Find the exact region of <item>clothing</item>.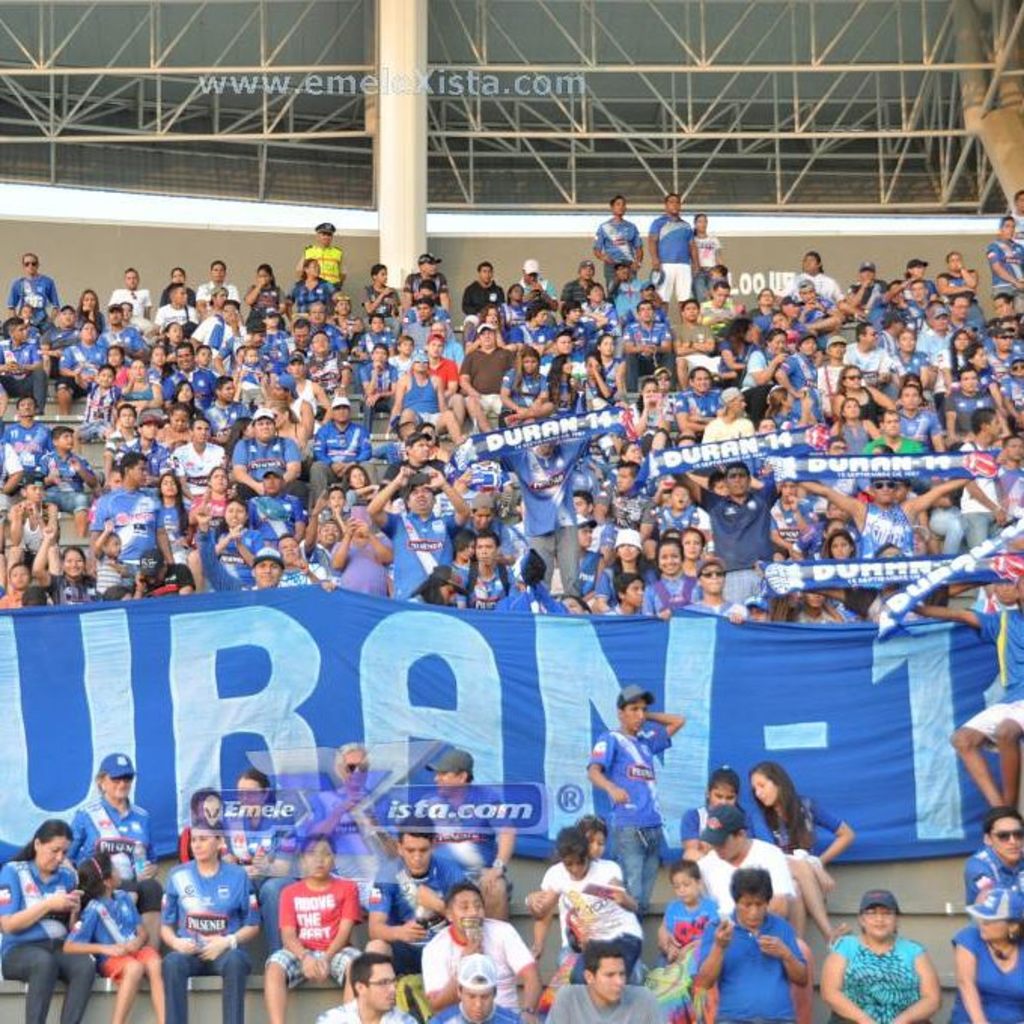
Exact region: box=[578, 717, 670, 876].
